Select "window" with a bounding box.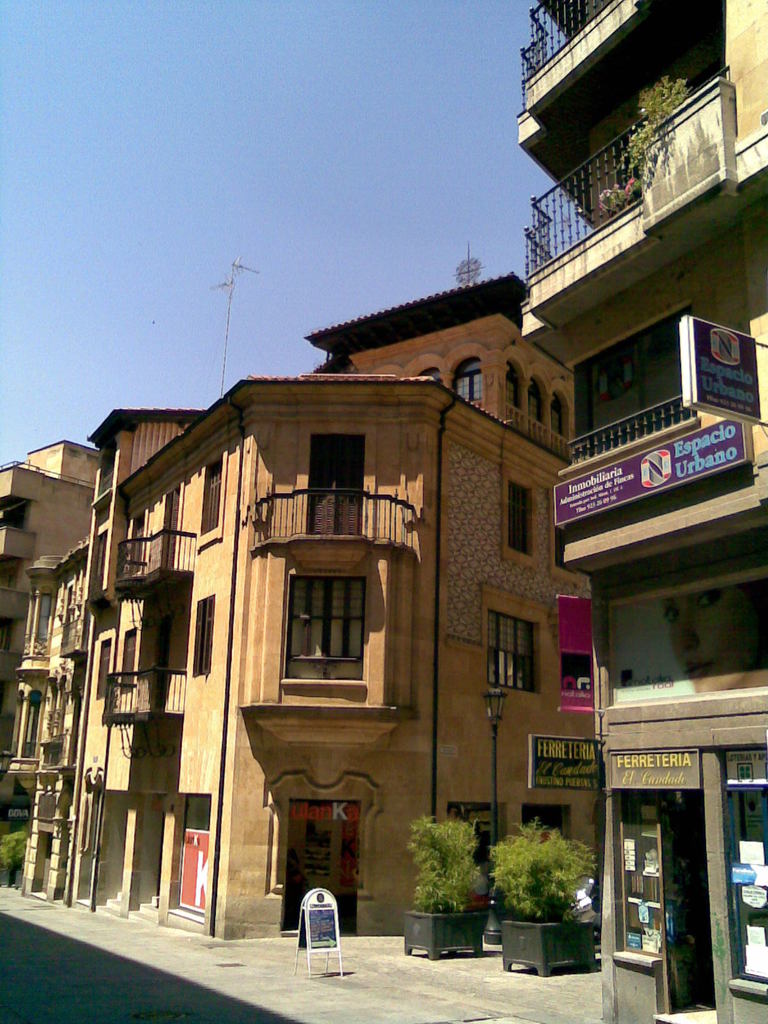
rect(196, 450, 224, 554).
